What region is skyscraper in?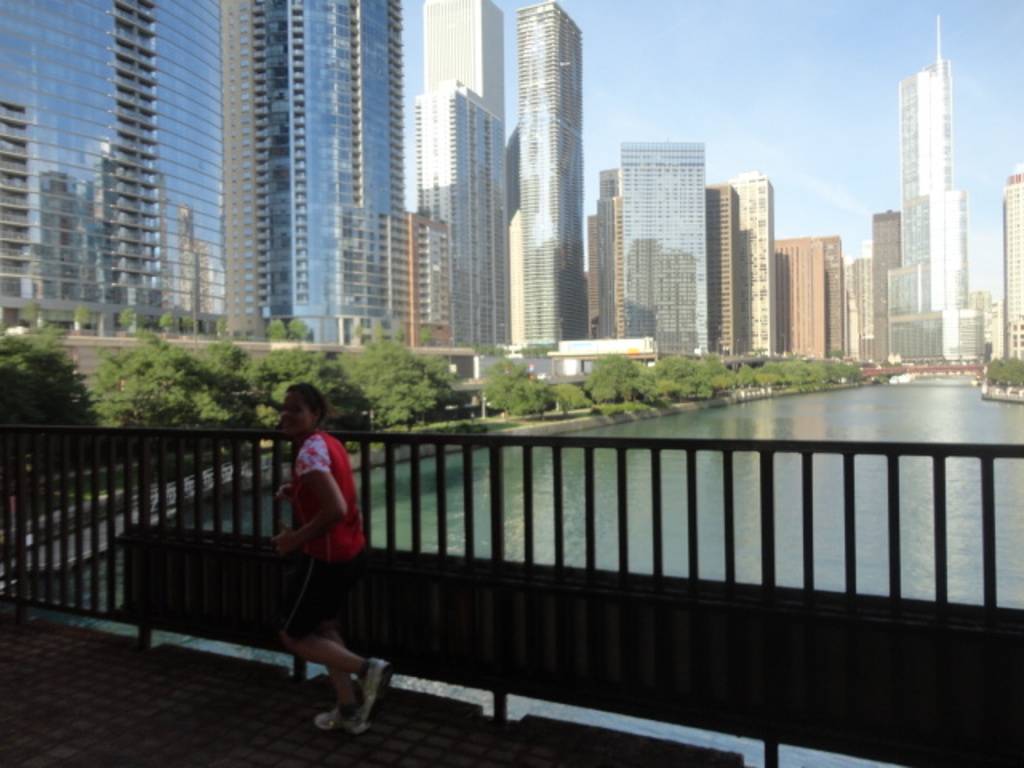
[left=874, top=5, right=990, bottom=382].
